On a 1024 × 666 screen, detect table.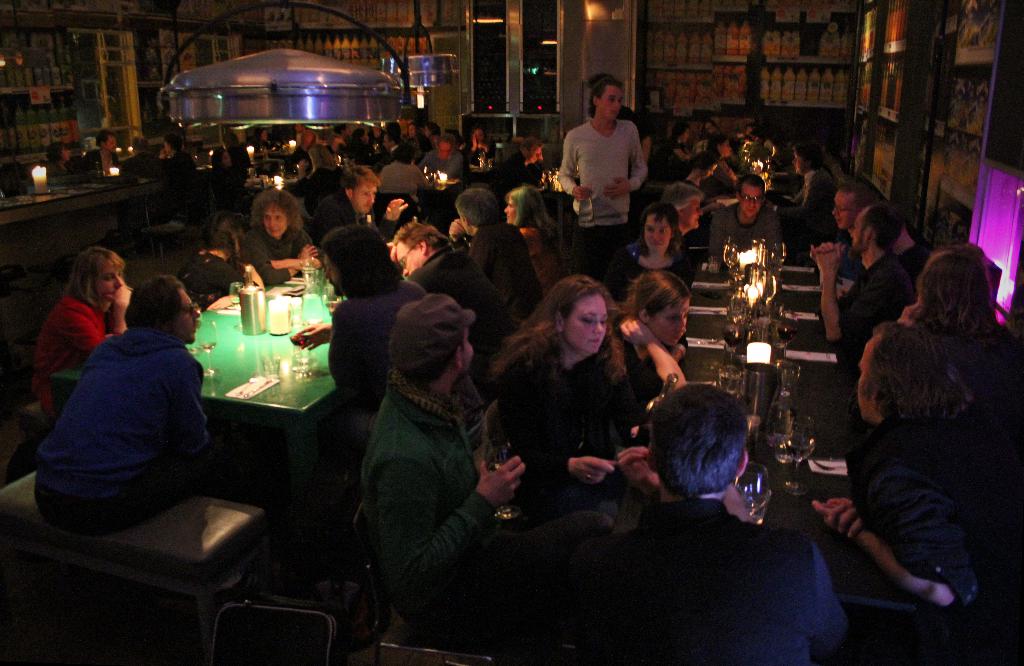
bbox(0, 173, 147, 222).
